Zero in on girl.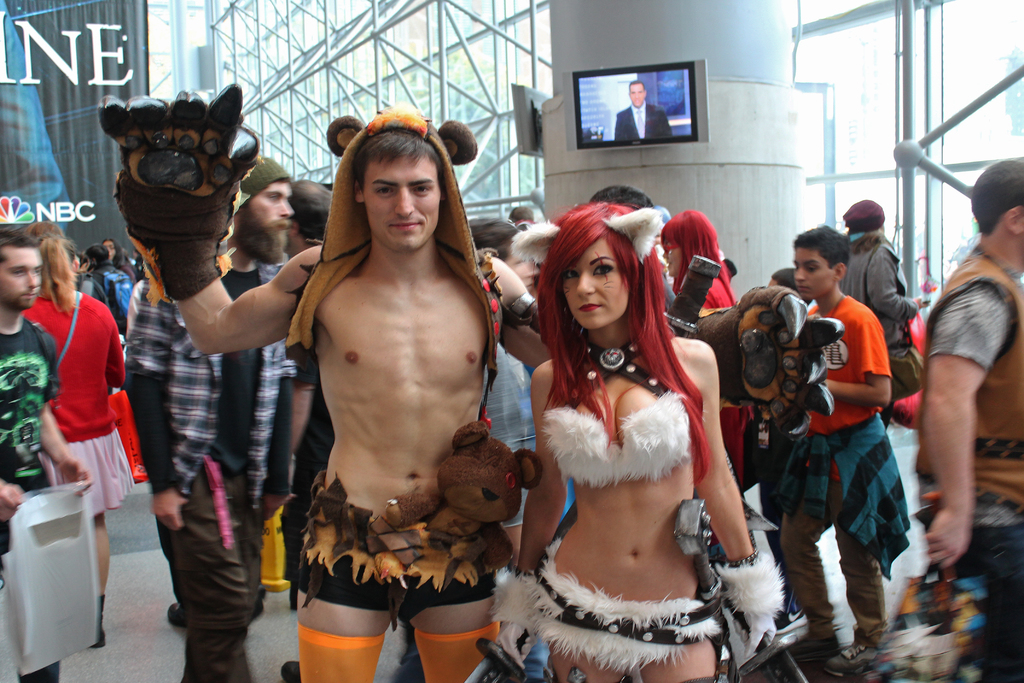
Zeroed in: box=[676, 208, 750, 475].
